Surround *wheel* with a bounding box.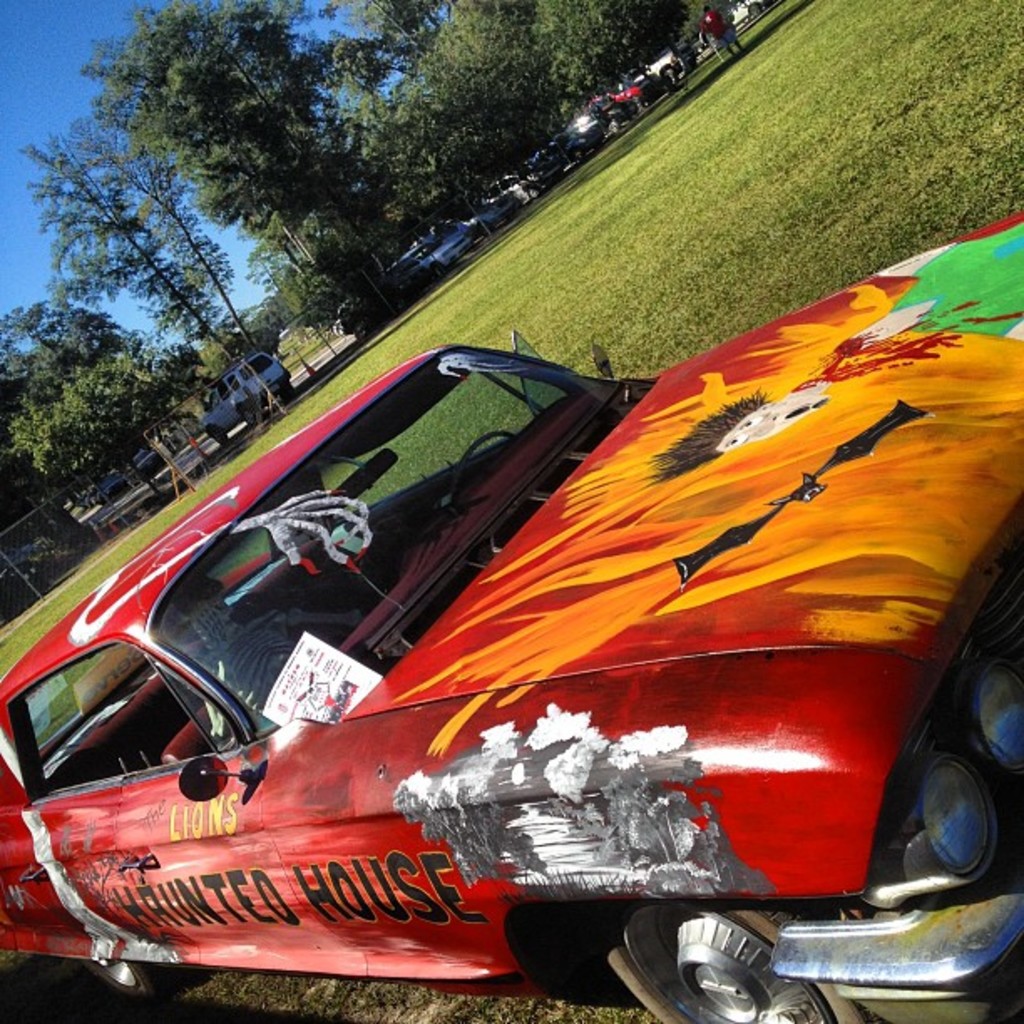
(left=602, top=902, right=885, bottom=1022).
